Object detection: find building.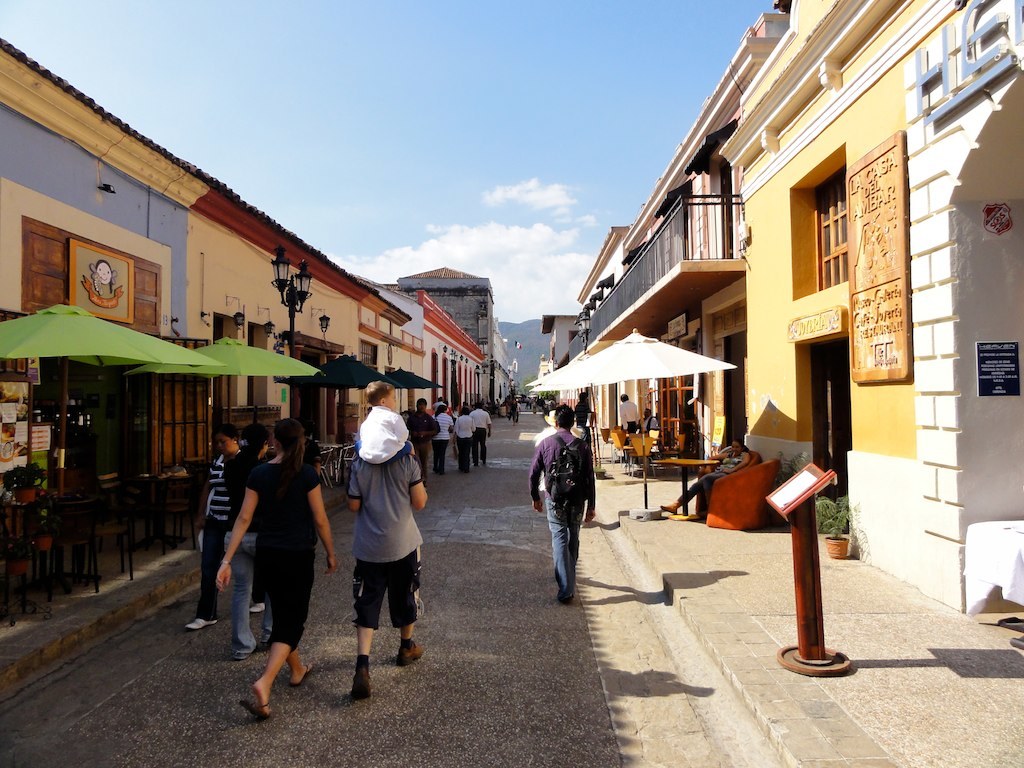
<box>572,0,1023,625</box>.
